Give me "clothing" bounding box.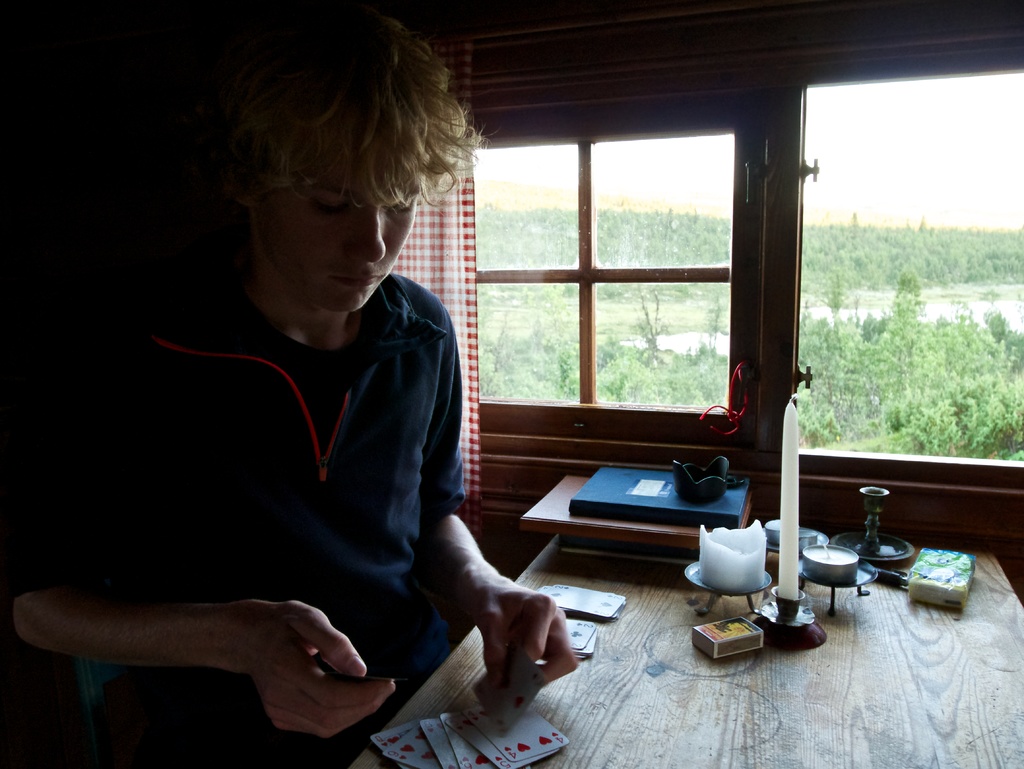
47:318:529:727.
